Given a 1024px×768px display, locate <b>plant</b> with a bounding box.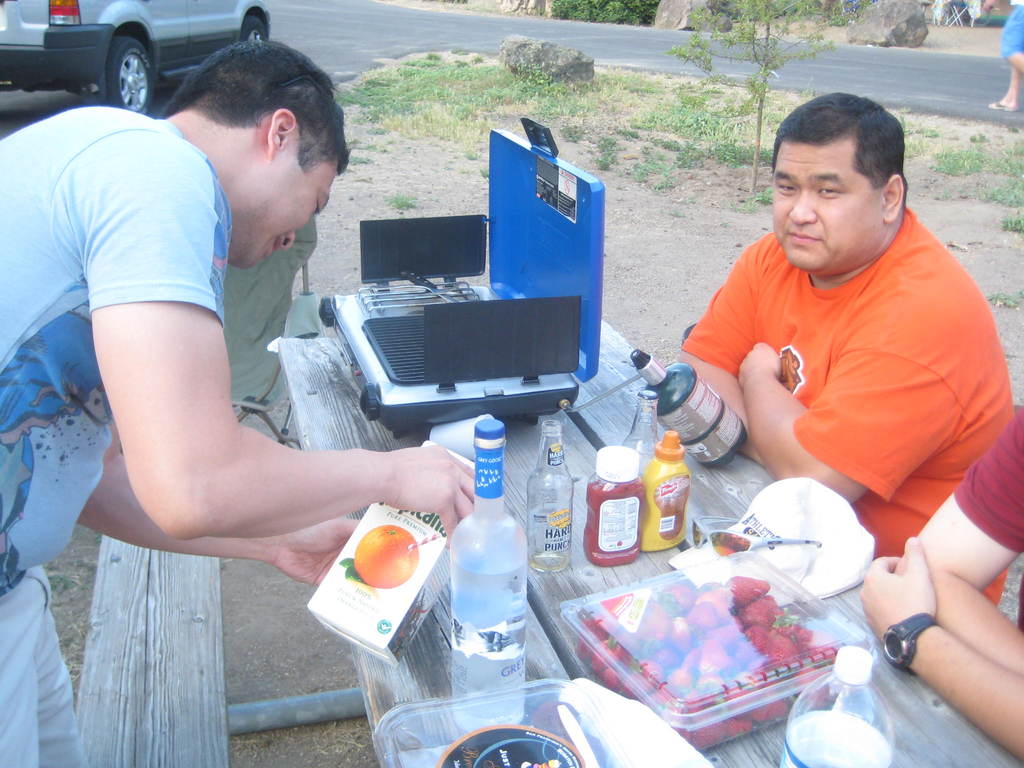
Located: region(585, 0, 803, 190).
